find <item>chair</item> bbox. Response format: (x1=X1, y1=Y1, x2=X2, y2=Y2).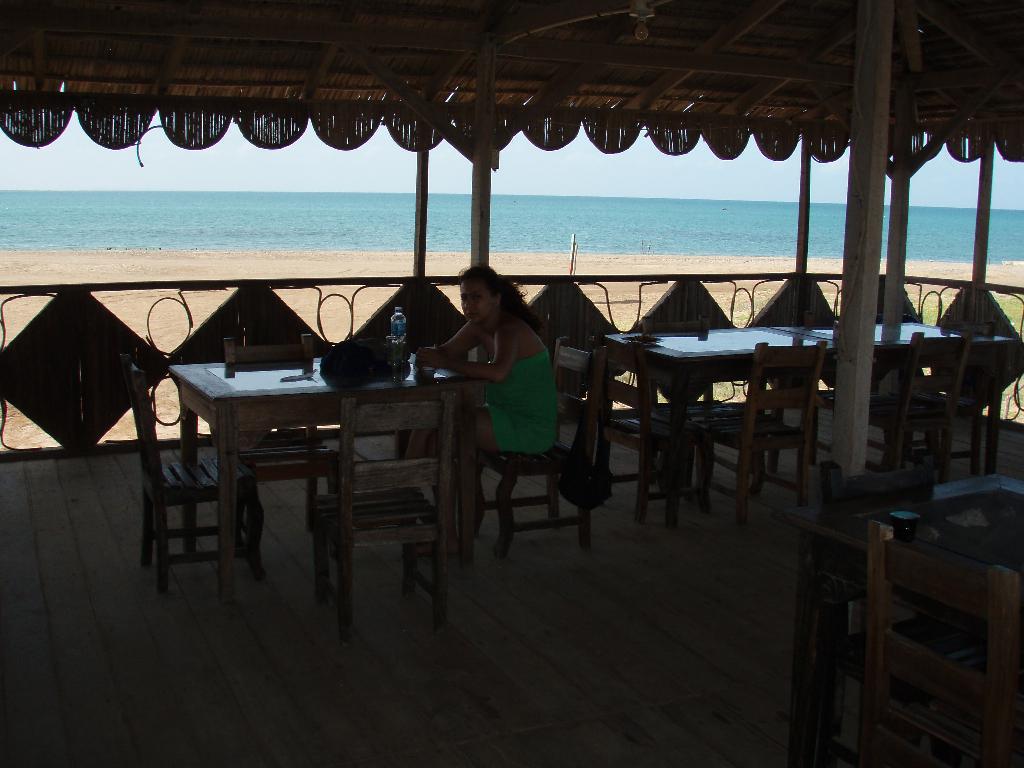
(x1=820, y1=454, x2=940, y2=537).
